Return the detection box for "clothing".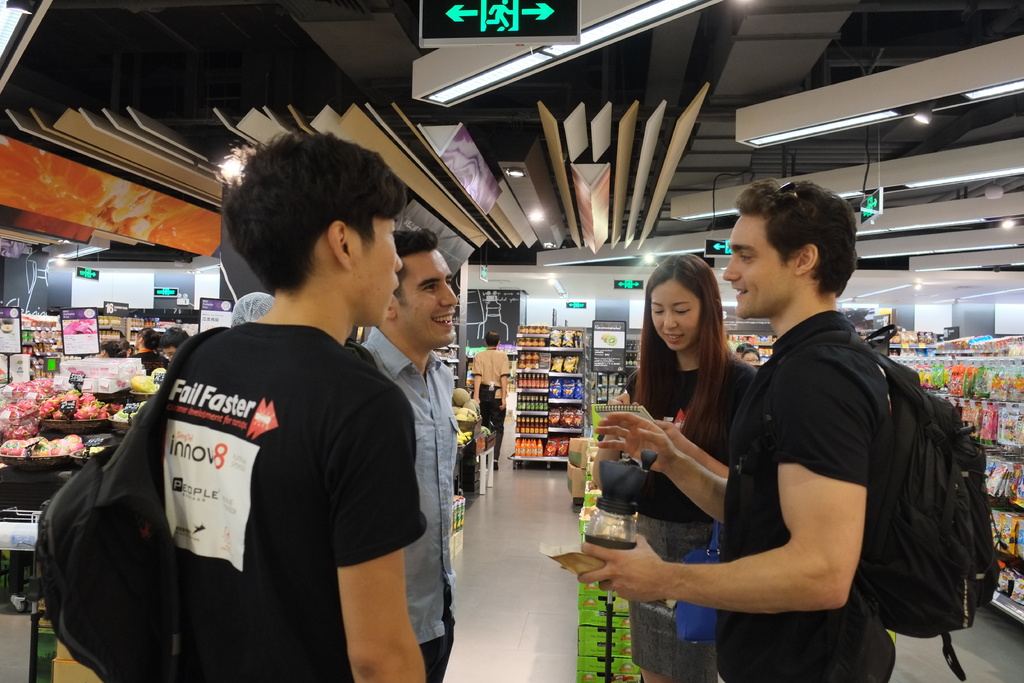
<region>360, 320, 465, 682</region>.
